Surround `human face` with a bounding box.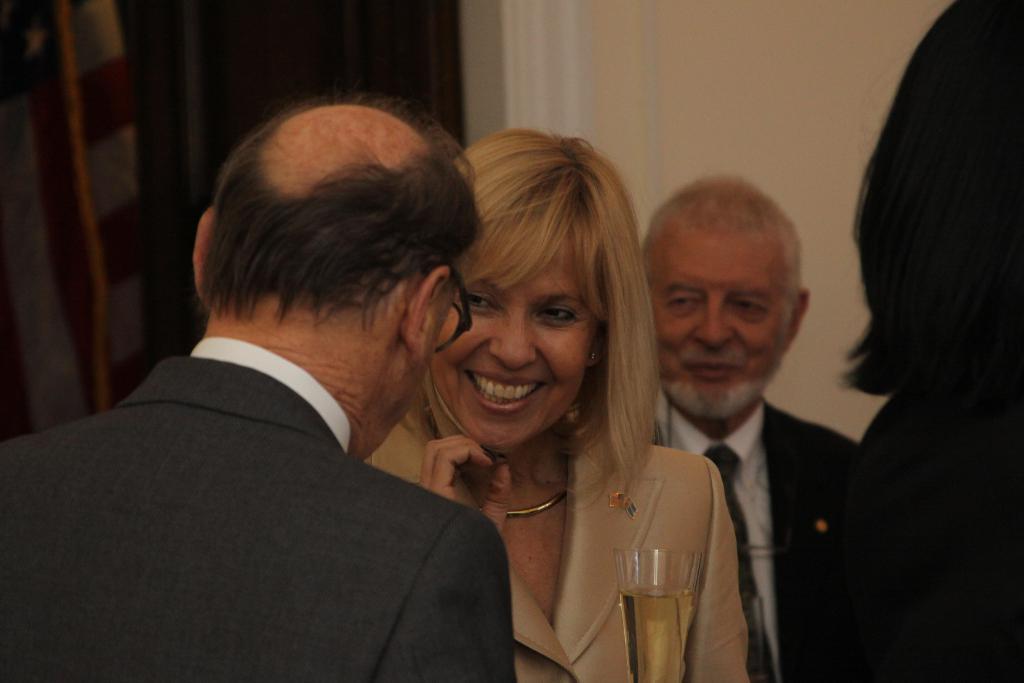
(435,244,591,454).
